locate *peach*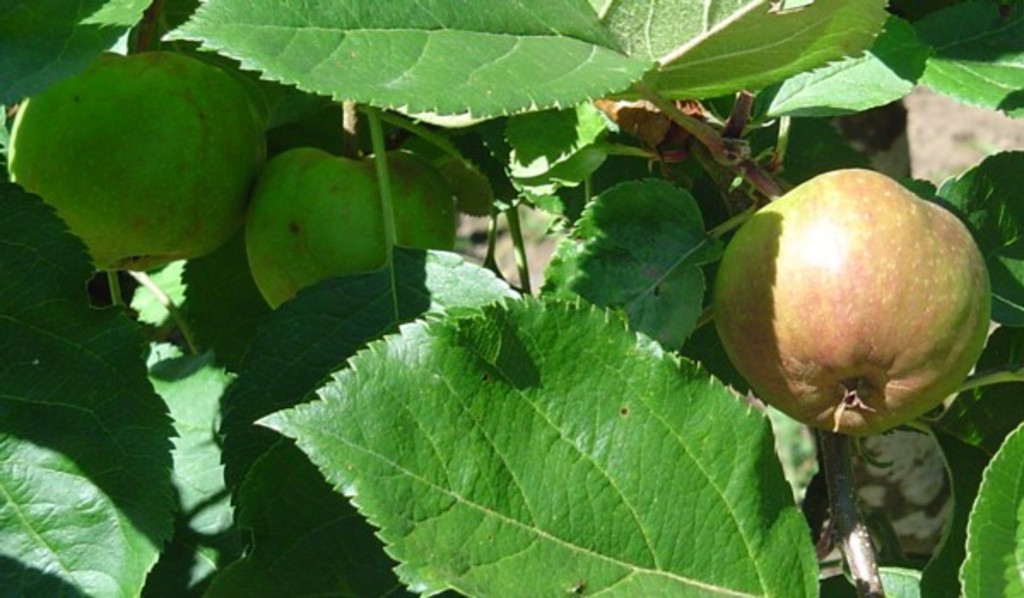
x1=7, y1=46, x2=274, y2=273
